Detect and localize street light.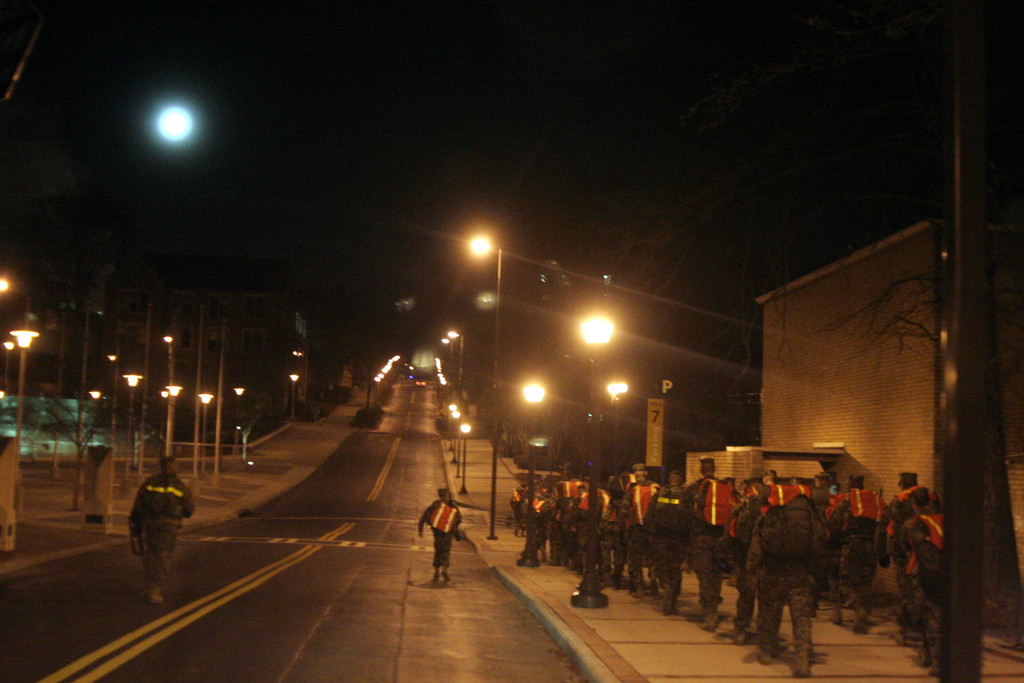
Localized at l=286, t=373, r=303, b=422.
